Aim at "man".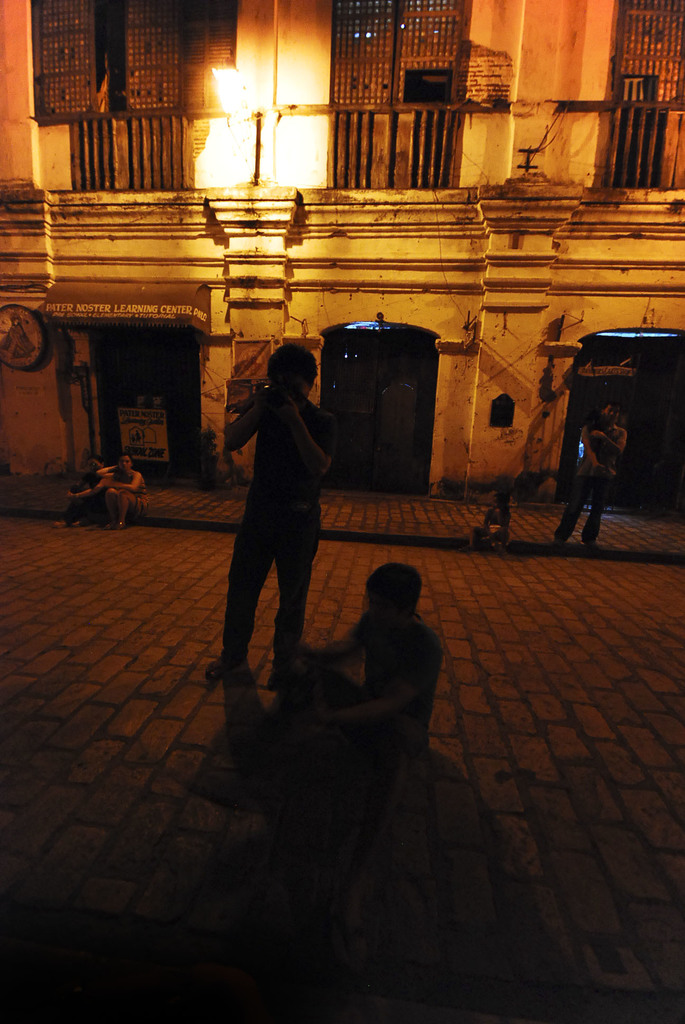
Aimed at <bbox>550, 401, 627, 554</bbox>.
